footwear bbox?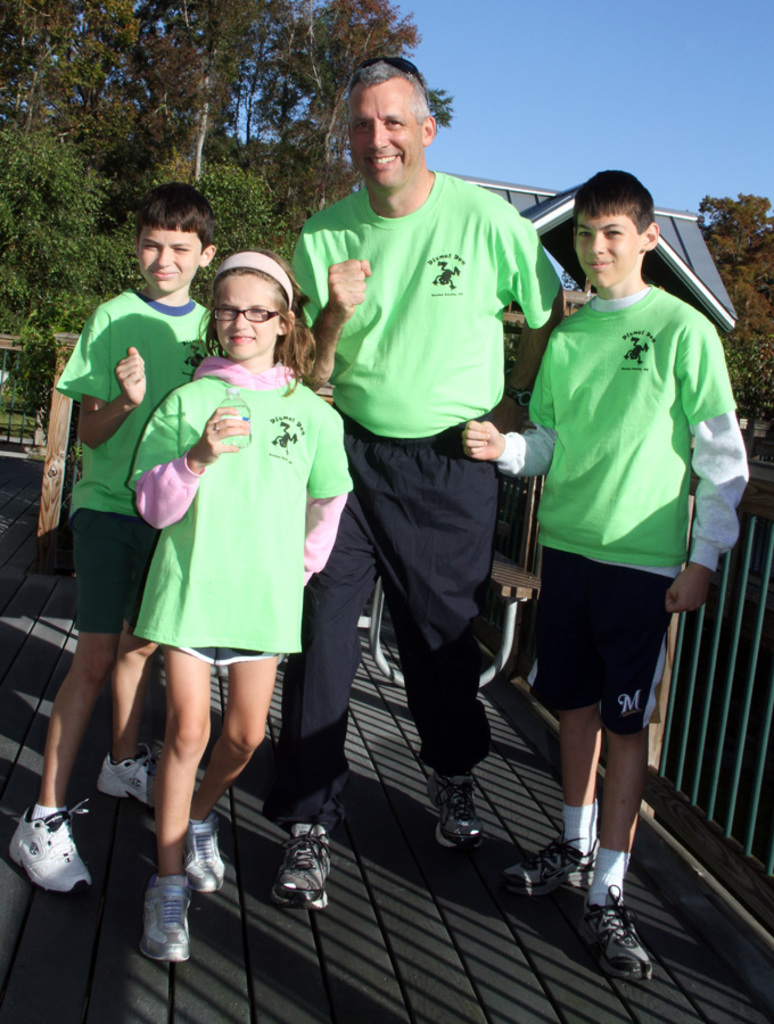
locate(275, 824, 327, 908)
